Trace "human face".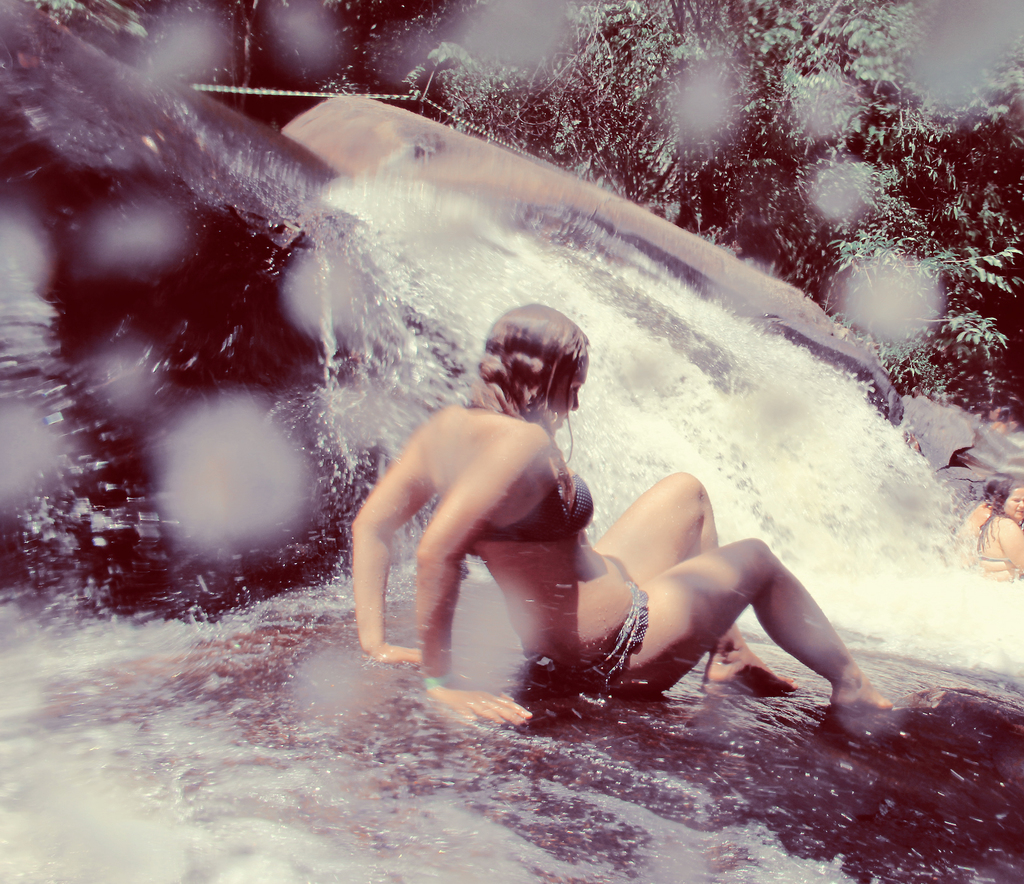
Traced to bbox=(548, 348, 593, 435).
